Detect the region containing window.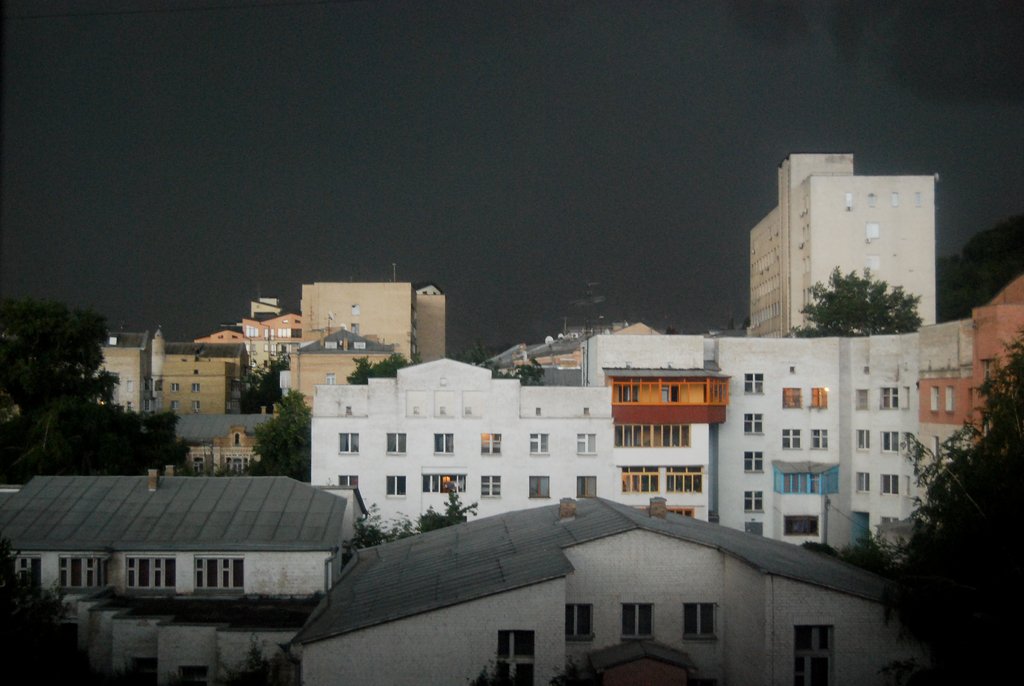
detection(679, 604, 717, 642).
